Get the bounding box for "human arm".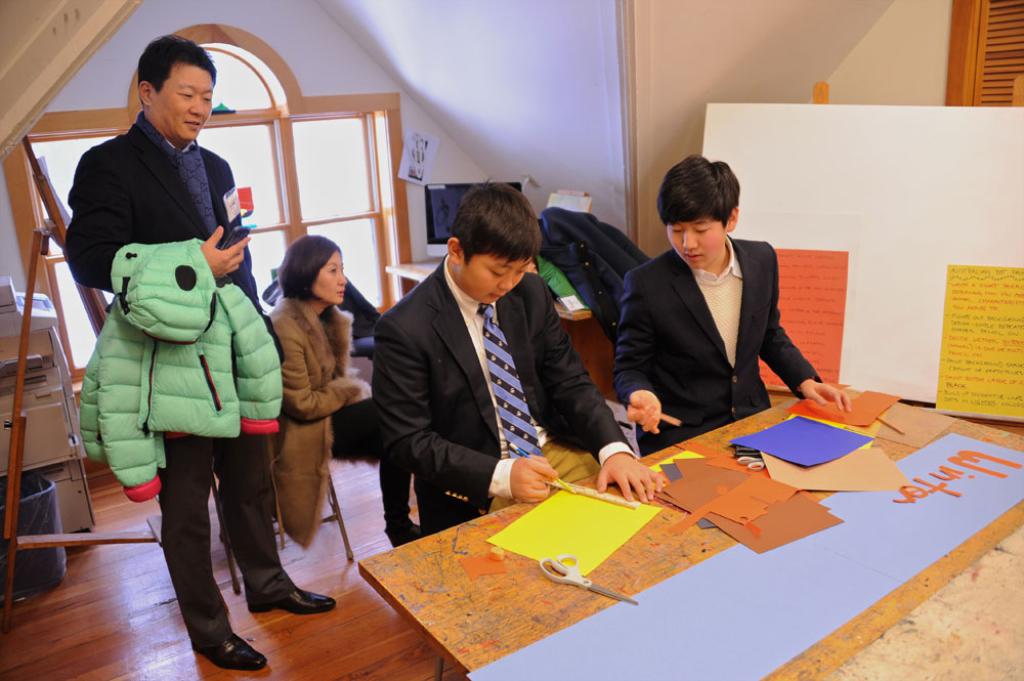
(x1=70, y1=133, x2=245, y2=311).
